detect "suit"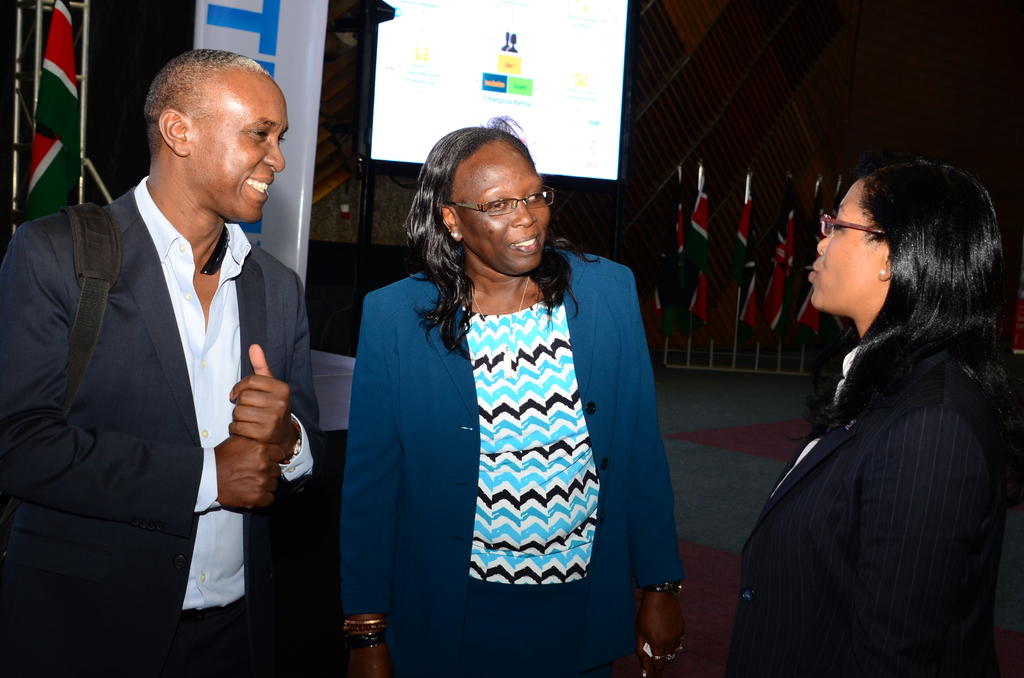
721, 325, 1023, 677
